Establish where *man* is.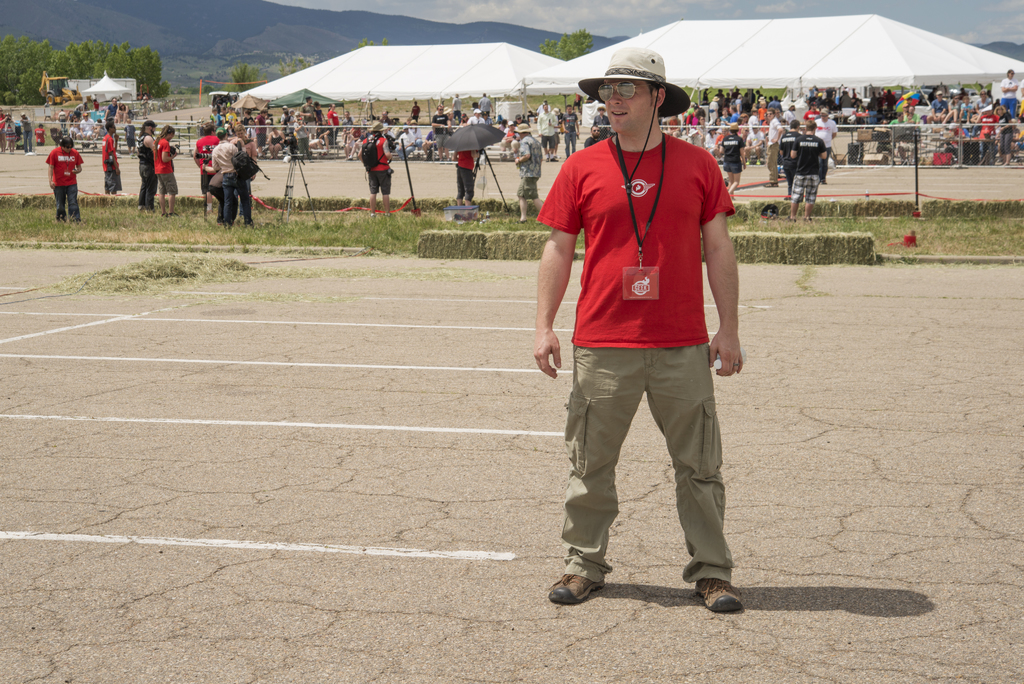
Established at (763, 108, 783, 189).
